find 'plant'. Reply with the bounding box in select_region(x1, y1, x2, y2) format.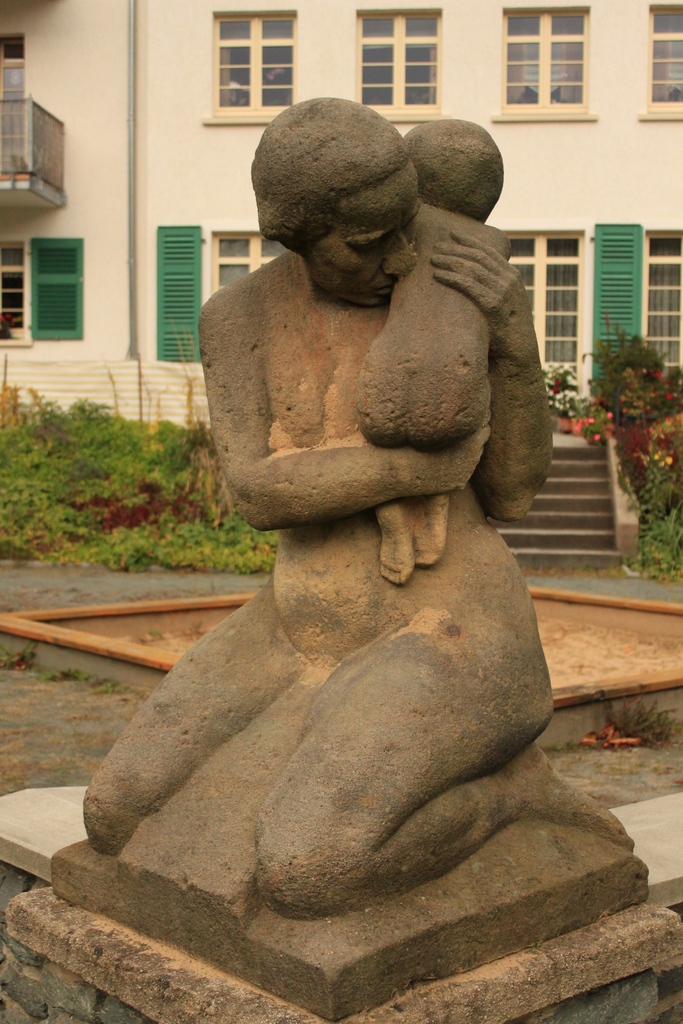
select_region(547, 357, 604, 426).
